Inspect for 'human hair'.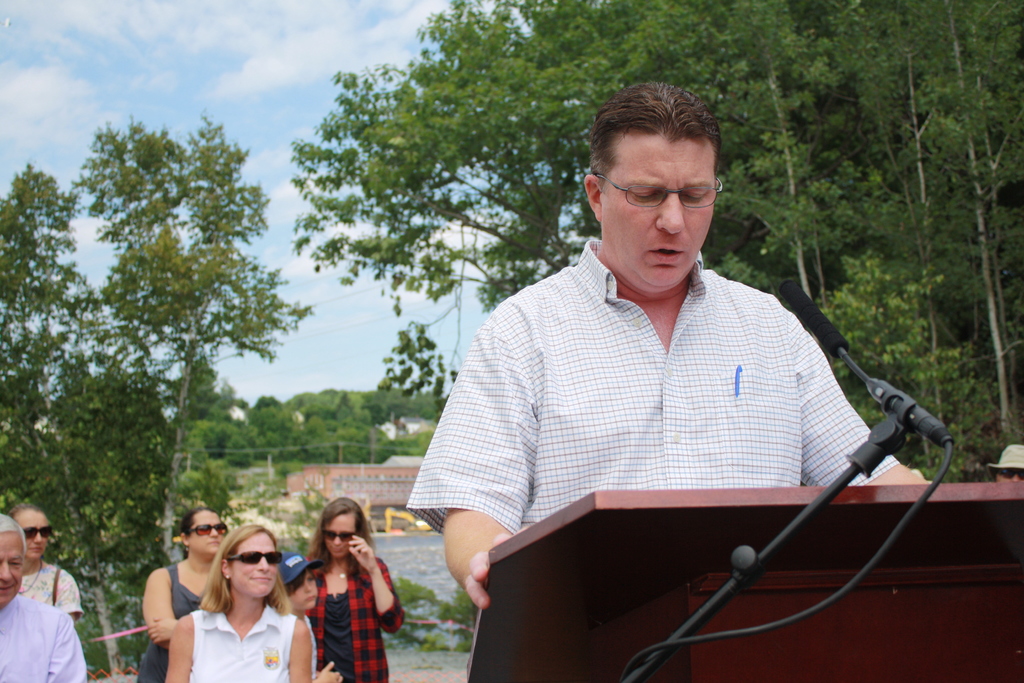
Inspection: left=12, top=506, right=43, bottom=520.
